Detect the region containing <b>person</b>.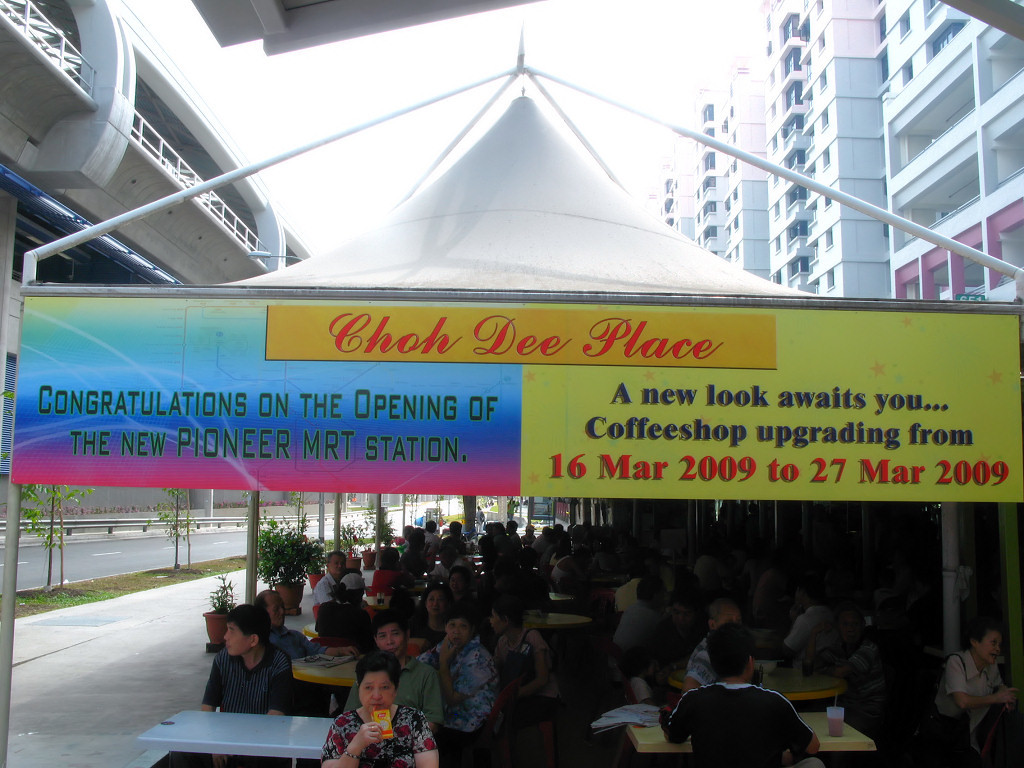
(left=608, top=565, right=647, bottom=615).
